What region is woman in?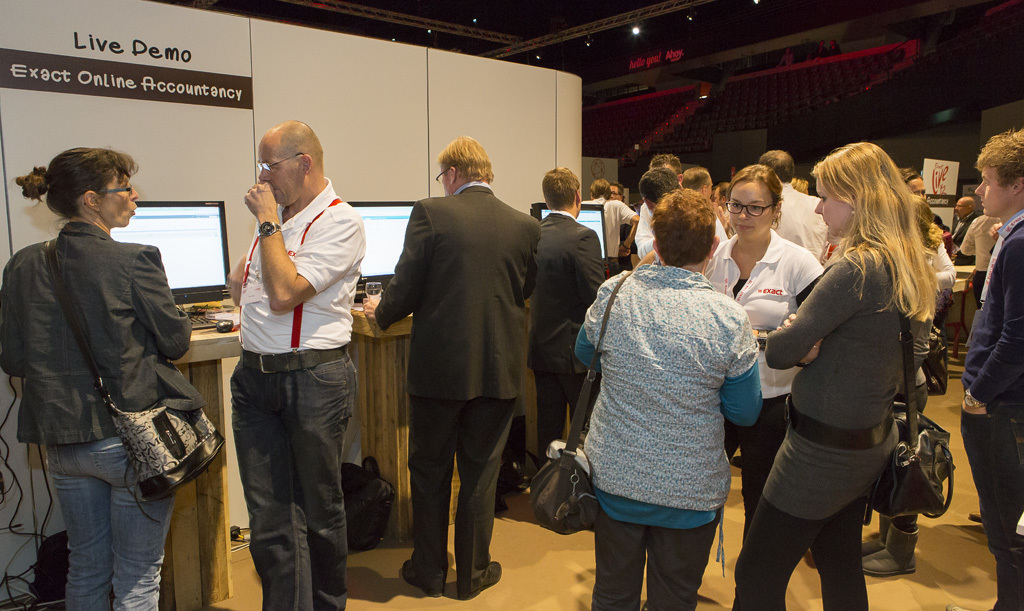
[763,152,937,610].
